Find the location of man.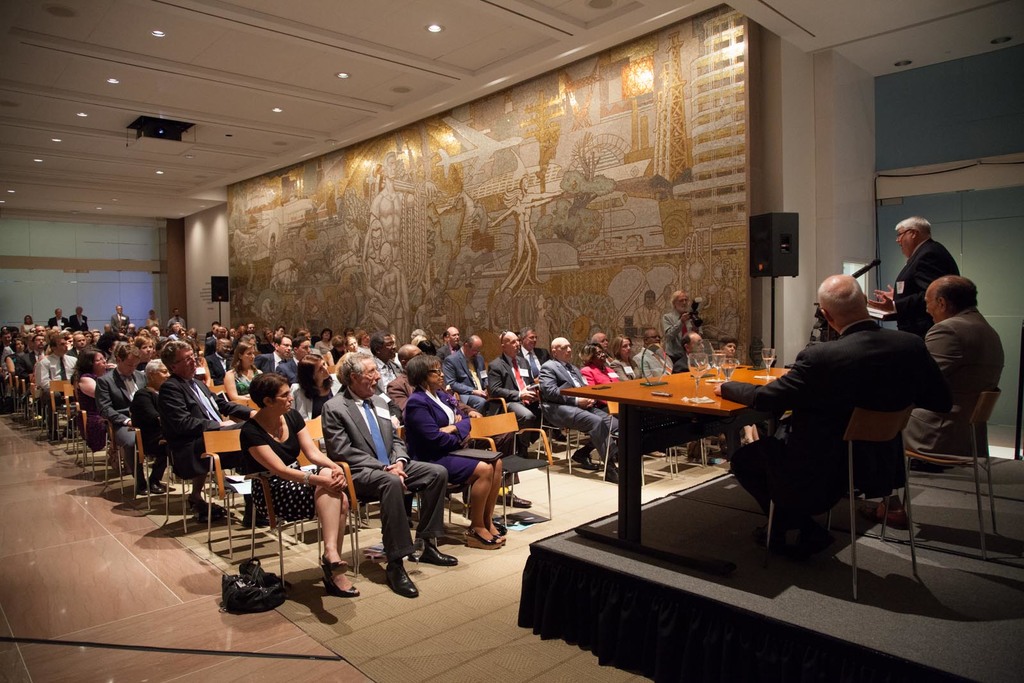
Location: crop(714, 273, 954, 555).
